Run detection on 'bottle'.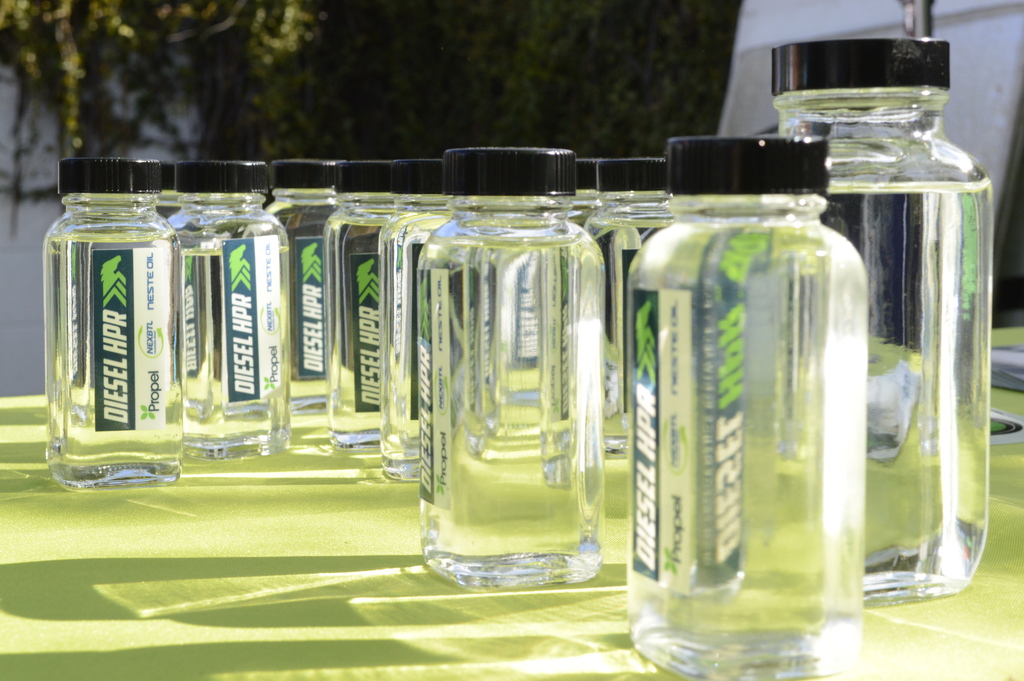
Result: l=262, t=151, r=340, b=427.
